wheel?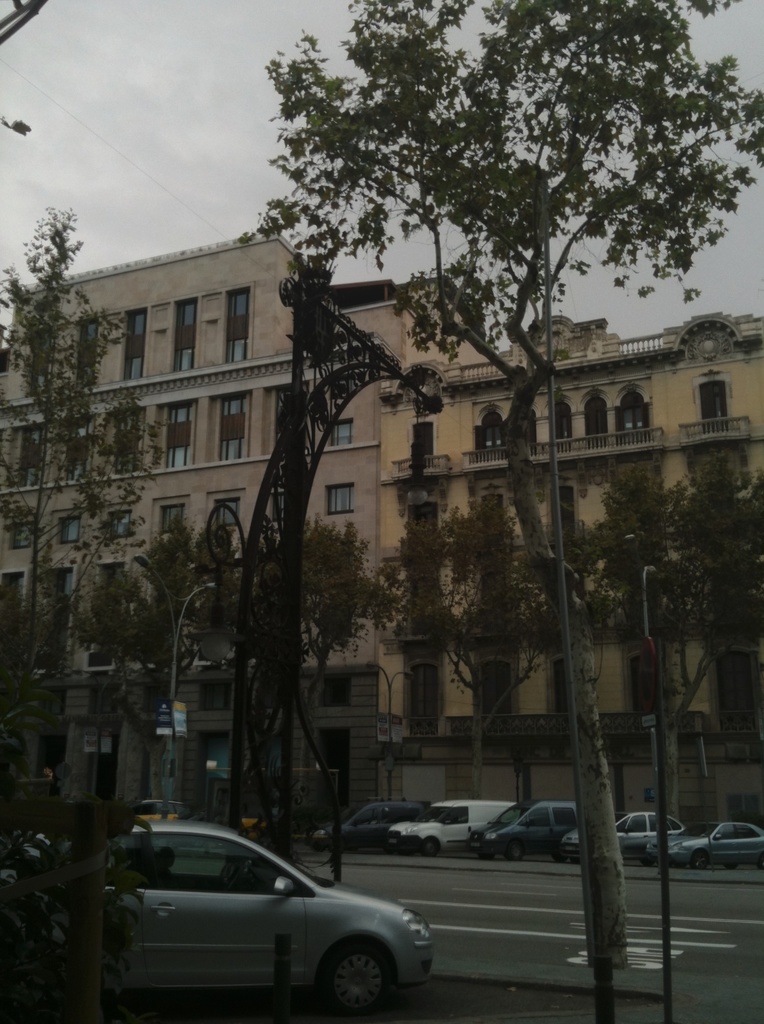
(x1=695, y1=844, x2=712, y2=872)
